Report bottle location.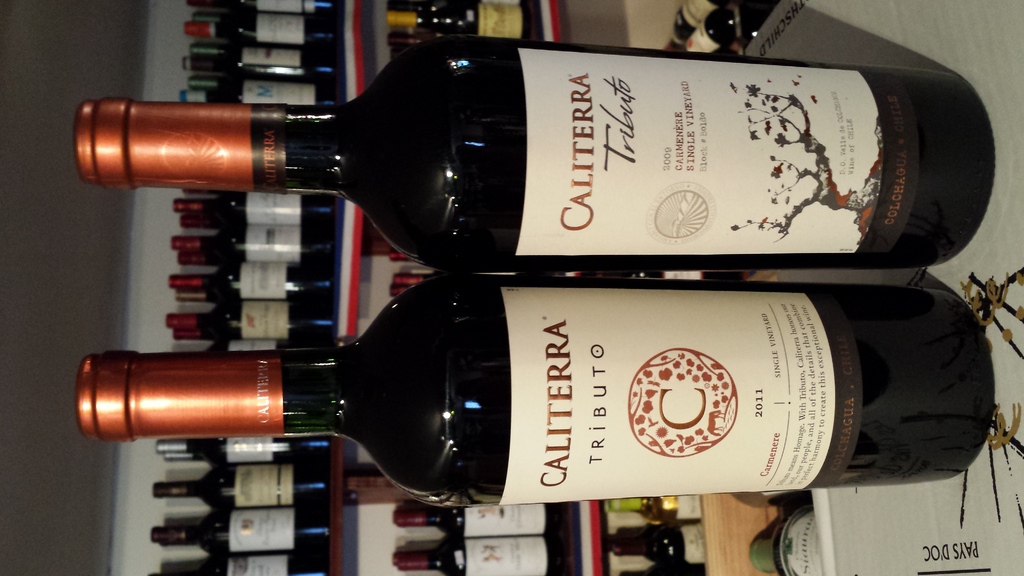
Report: {"left": 175, "top": 251, "right": 218, "bottom": 268}.
